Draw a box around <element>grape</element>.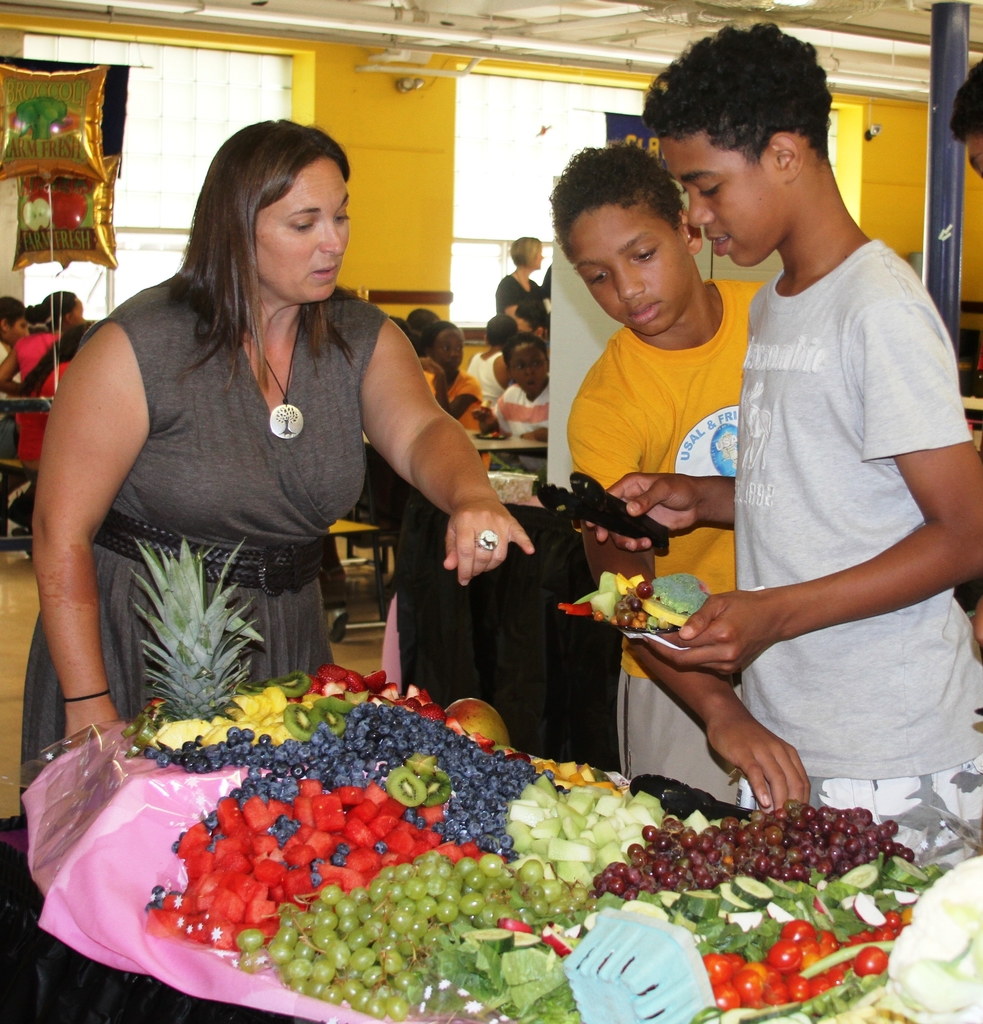
{"x1": 636, "y1": 579, "x2": 653, "y2": 598}.
